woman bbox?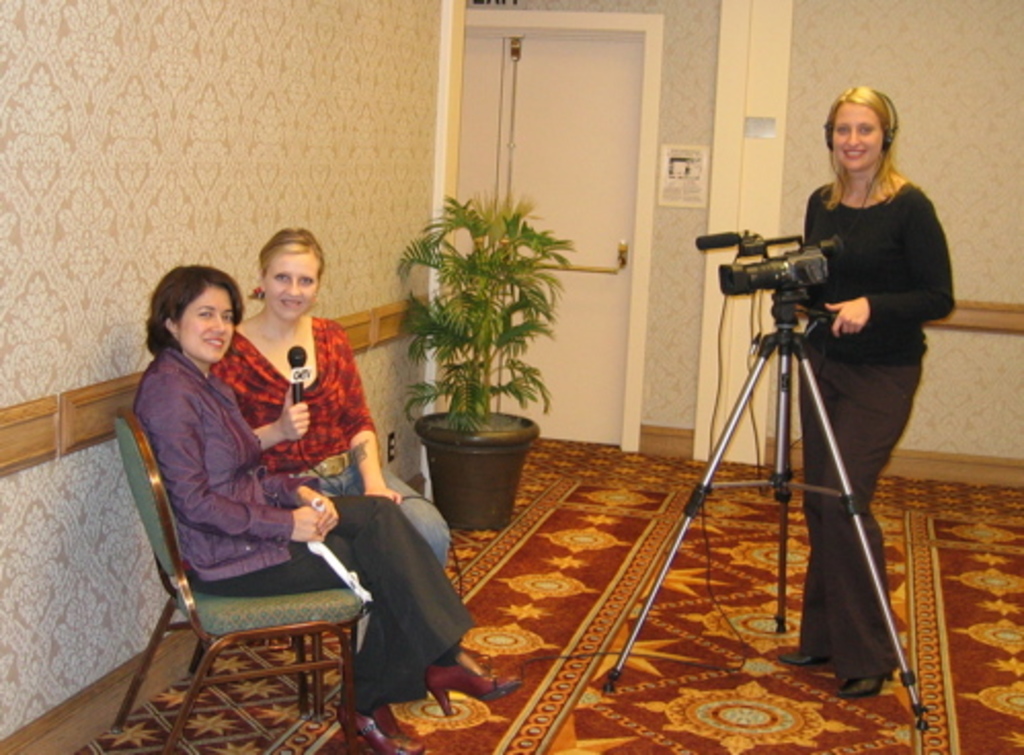
776, 86, 952, 698
